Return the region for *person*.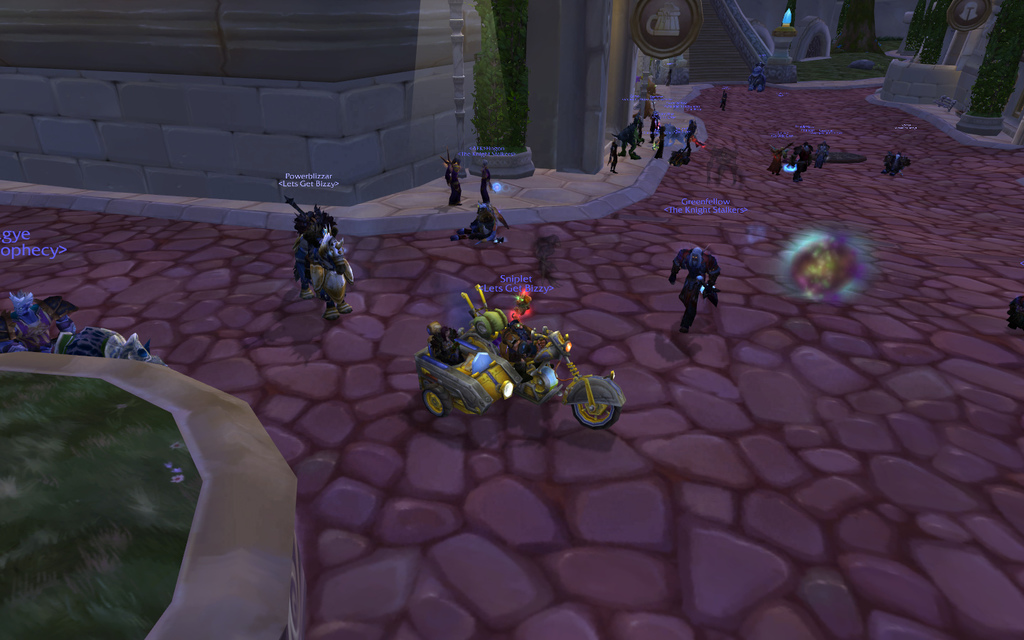
<box>447,149,467,202</box>.
